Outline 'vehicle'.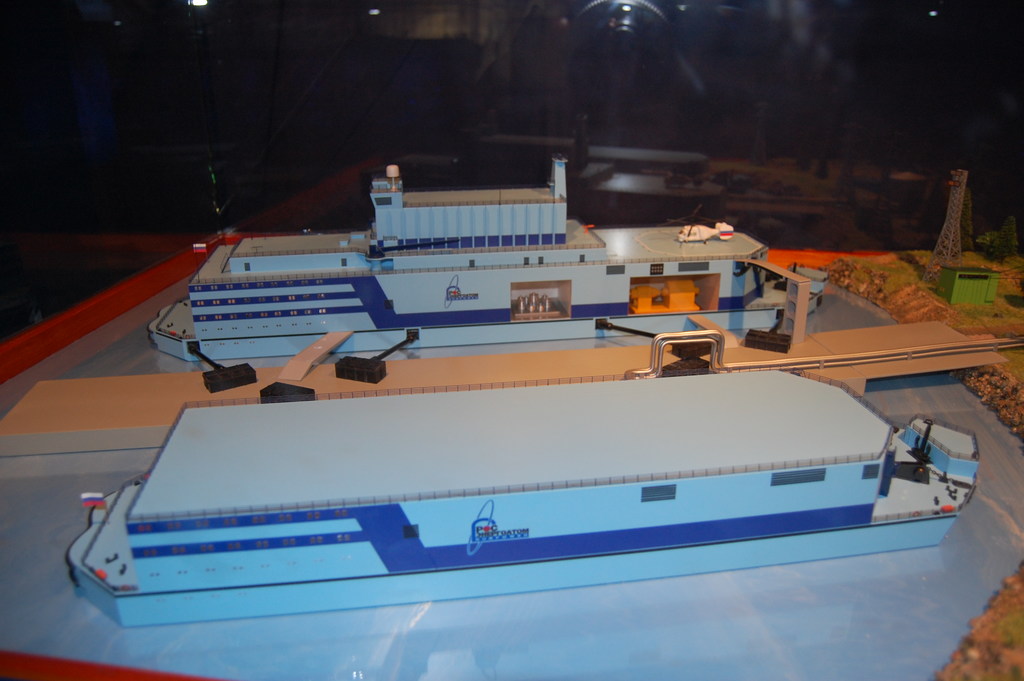
Outline: [150, 160, 808, 368].
